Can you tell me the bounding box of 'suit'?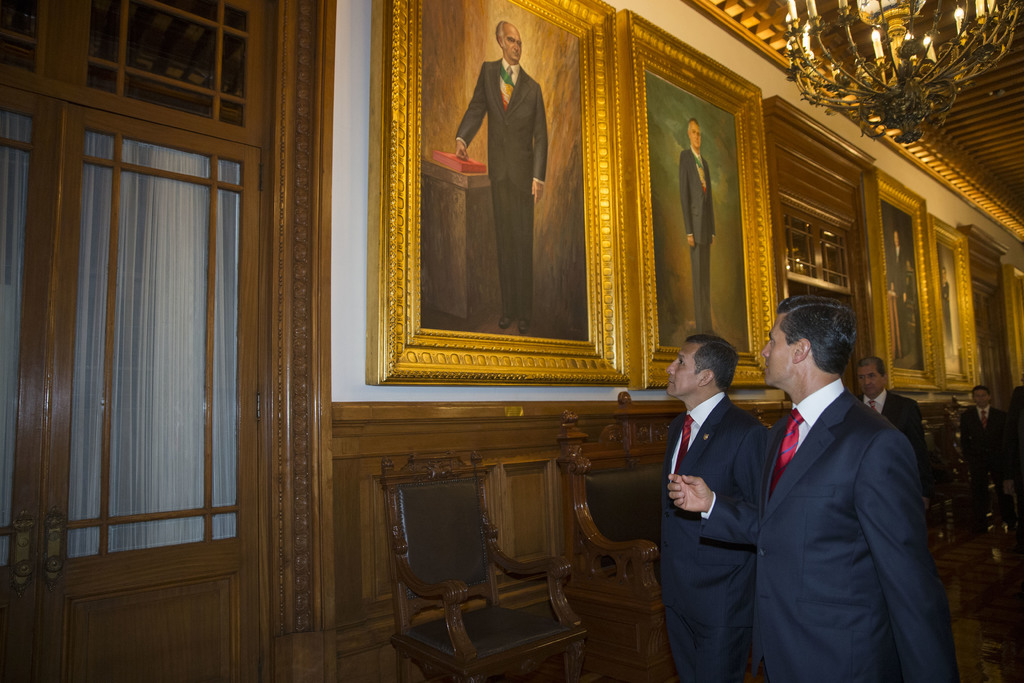
region(701, 374, 964, 682).
